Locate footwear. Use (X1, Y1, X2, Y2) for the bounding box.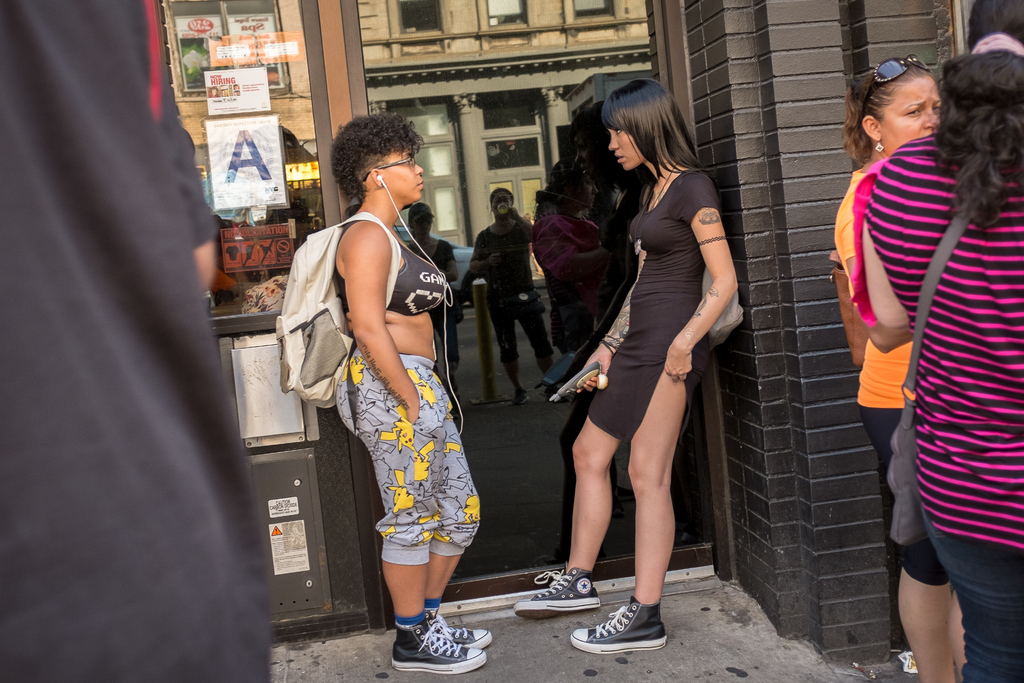
(579, 601, 671, 664).
